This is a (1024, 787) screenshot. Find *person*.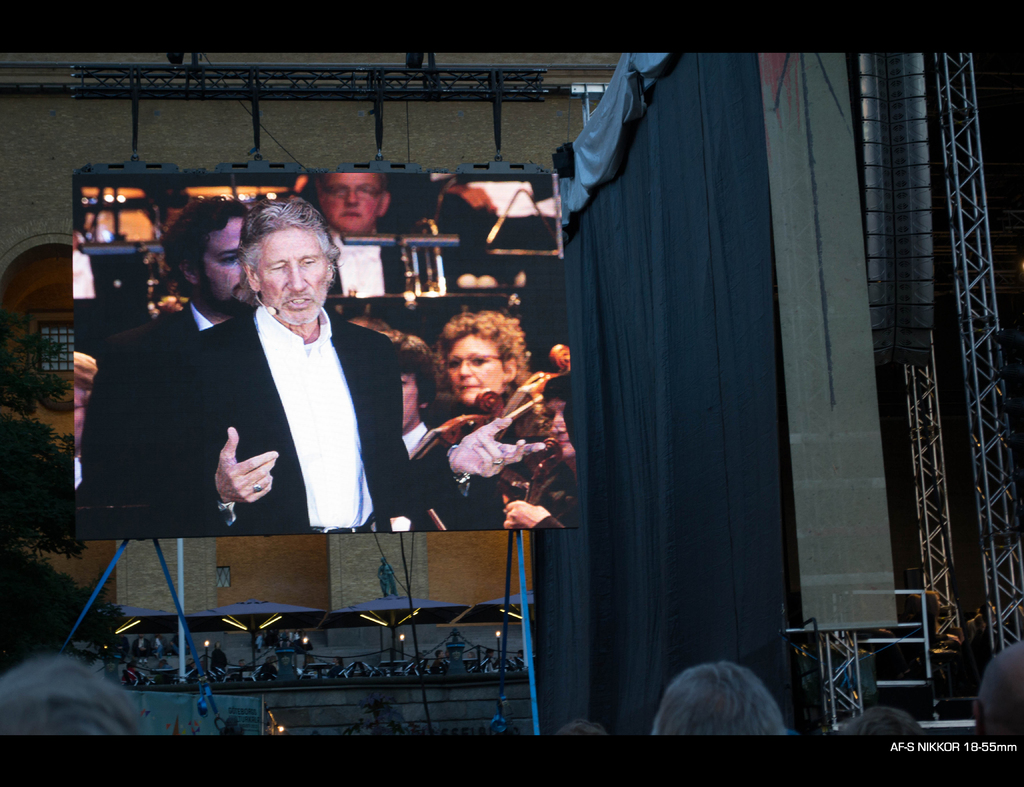
Bounding box: {"x1": 156, "y1": 192, "x2": 536, "y2": 528}.
